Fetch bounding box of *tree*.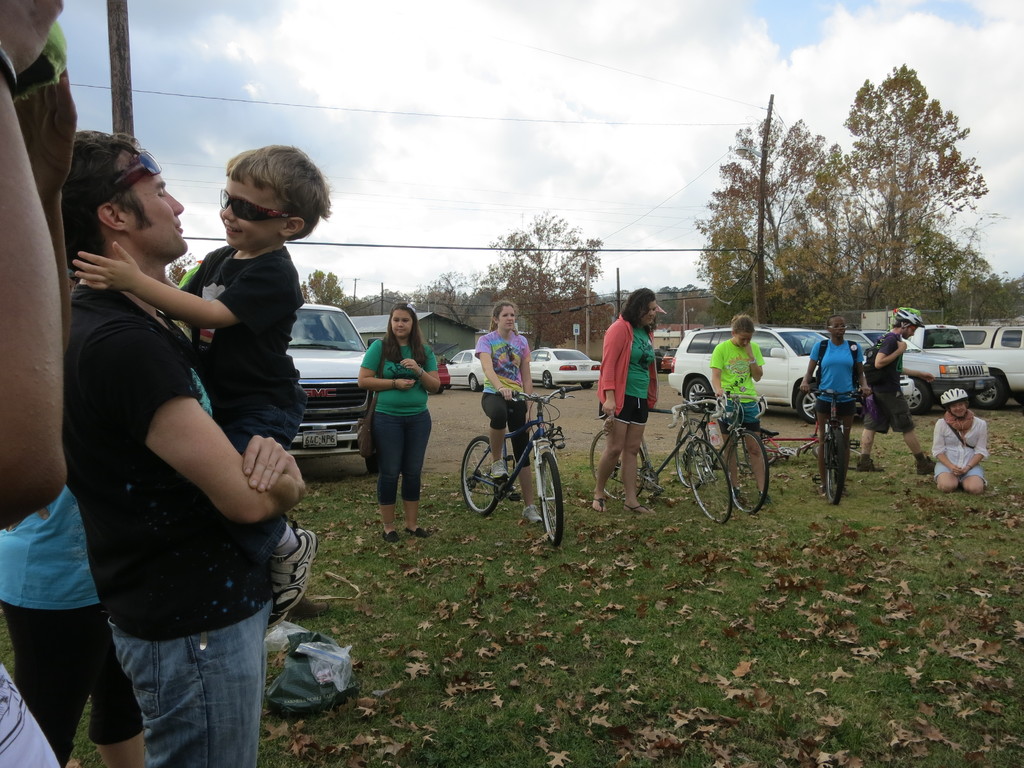
Bbox: <box>481,207,604,352</box>.
